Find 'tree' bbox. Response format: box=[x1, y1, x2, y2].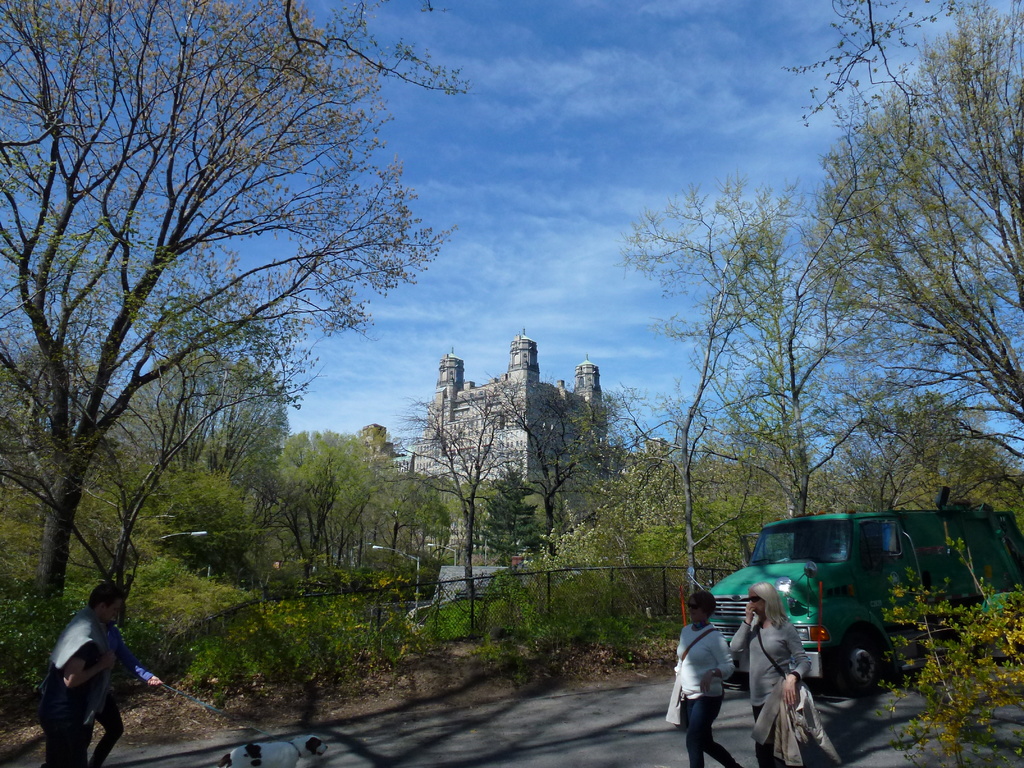
box=[0, 0, 478, 622].
